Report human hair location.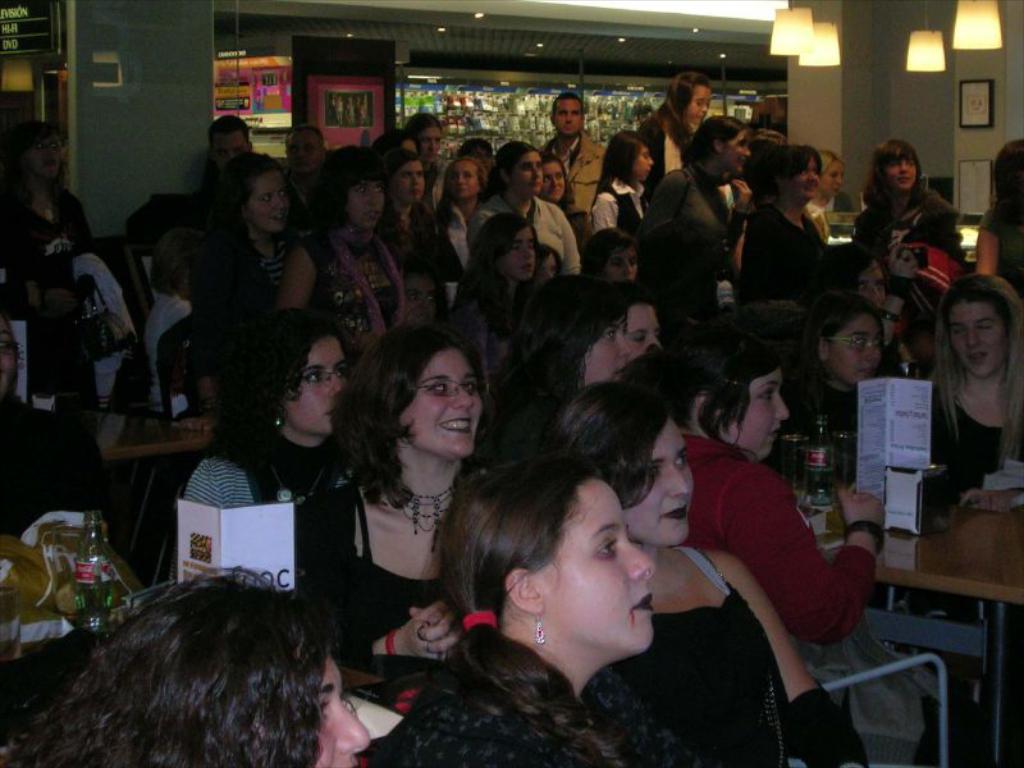
Report: region(525, 242, 570, 297).
